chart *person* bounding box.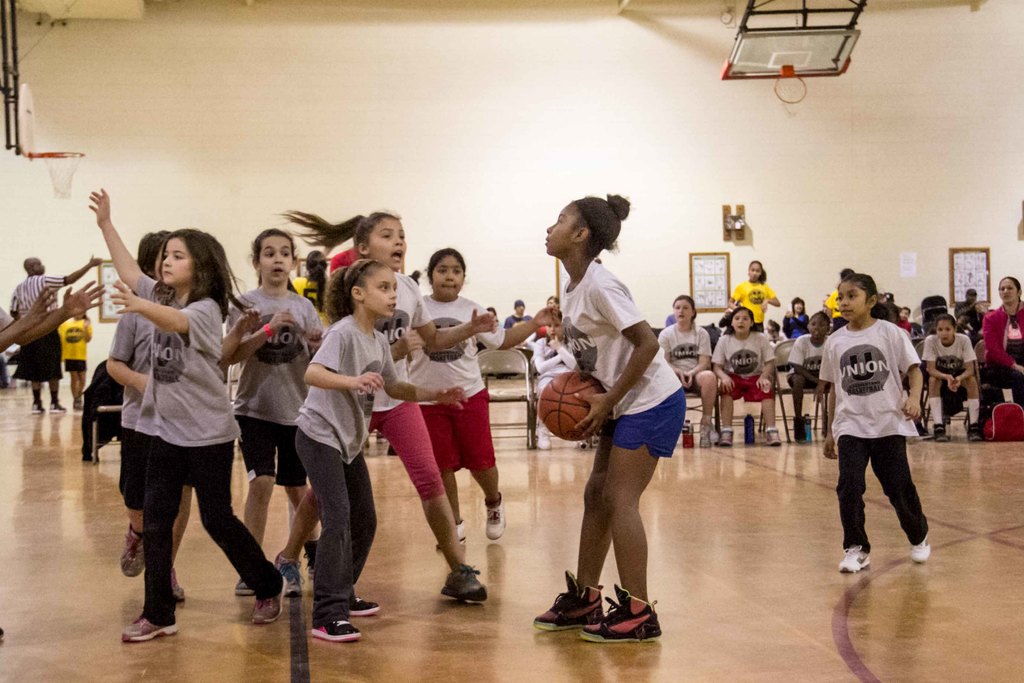
Charted: 781/297/807/336.
